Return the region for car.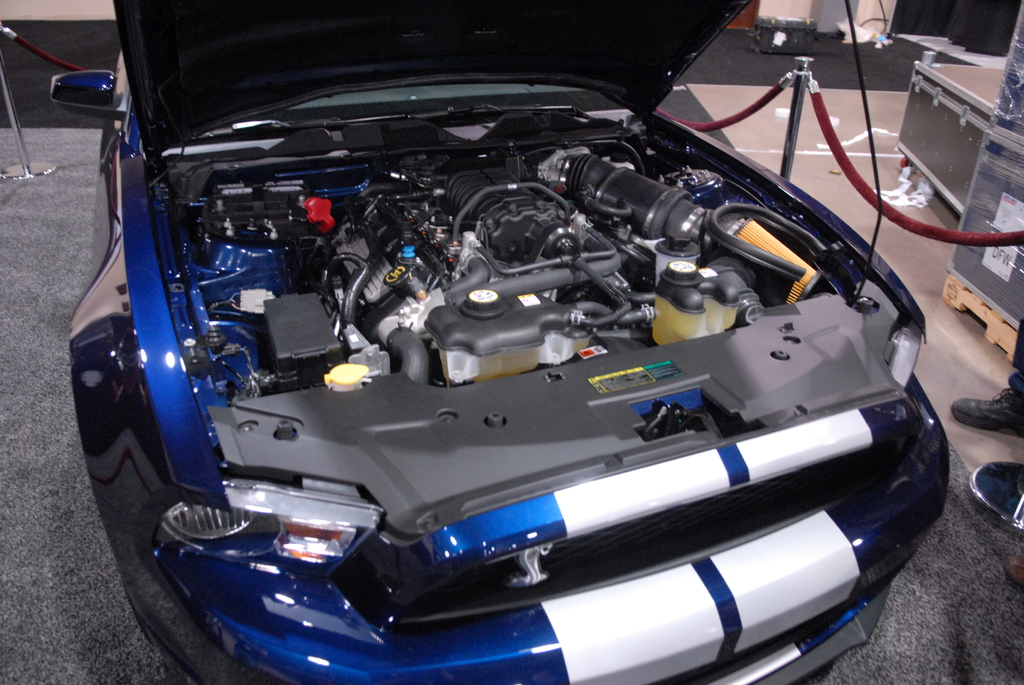
locate(52, 0, 956, 684).
